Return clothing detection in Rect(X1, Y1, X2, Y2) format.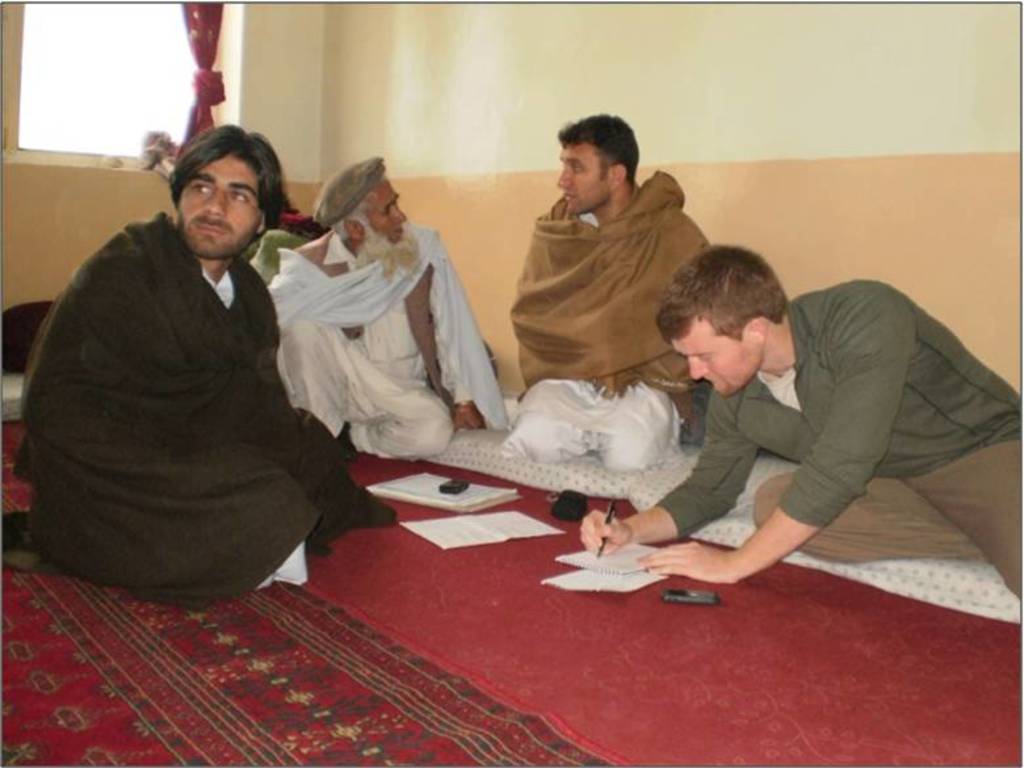
Rect(658, 278, 1023, 596).
